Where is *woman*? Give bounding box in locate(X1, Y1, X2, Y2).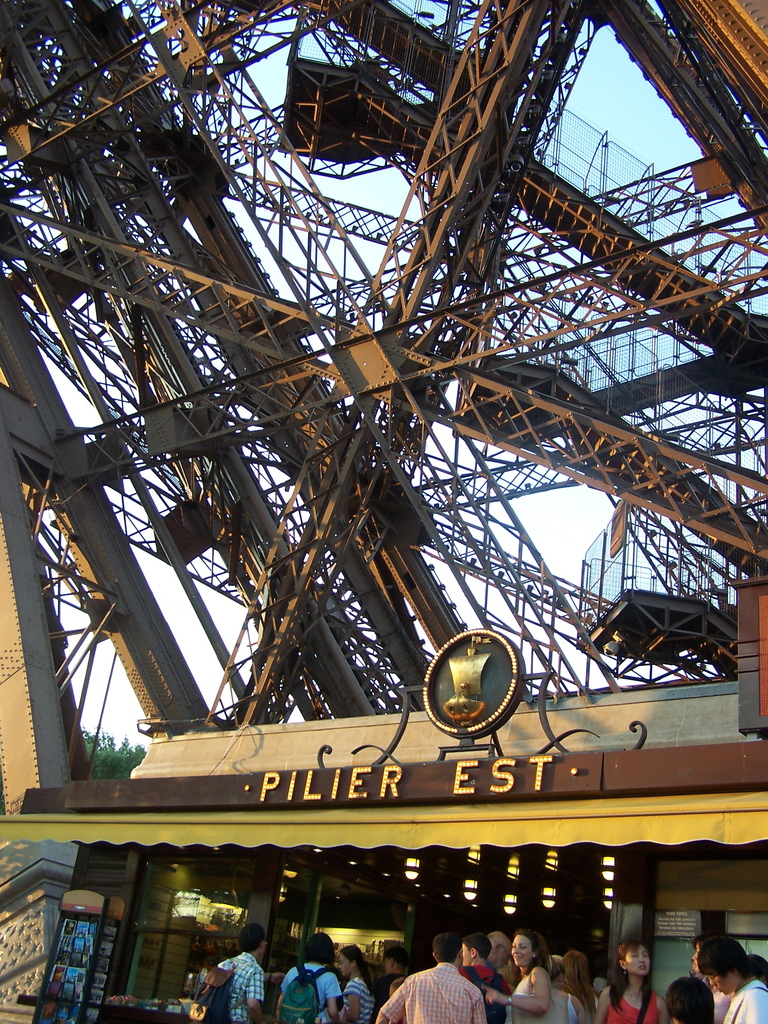
locate(548, 955, 588, 1021).
